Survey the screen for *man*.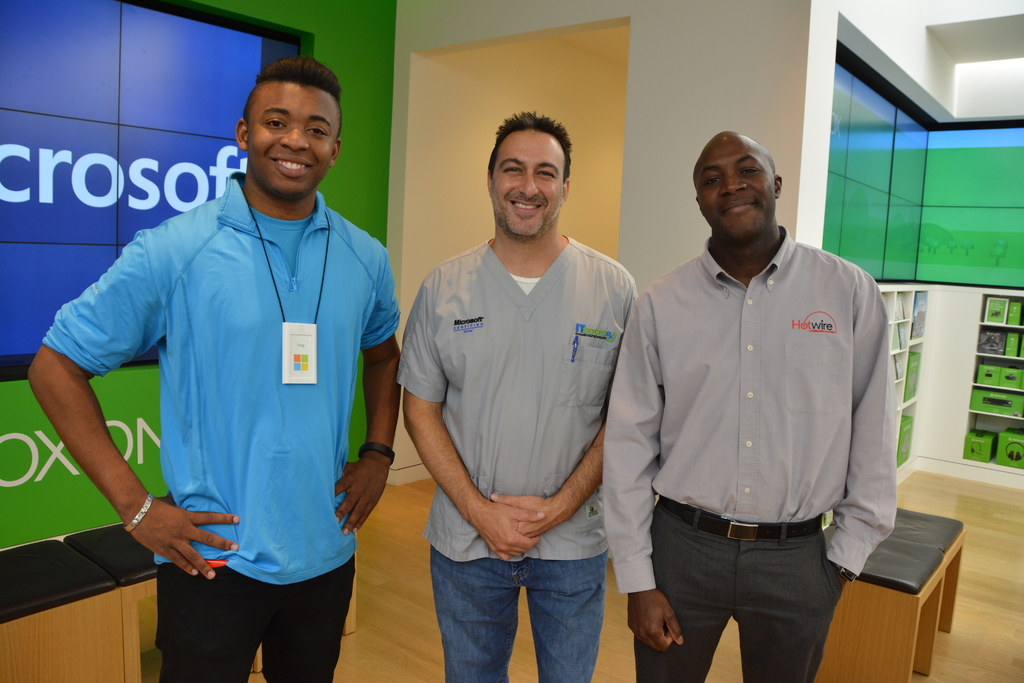
Survey found: {"left": 22, "top": 58, "right": 402, "bottom": 682}.
